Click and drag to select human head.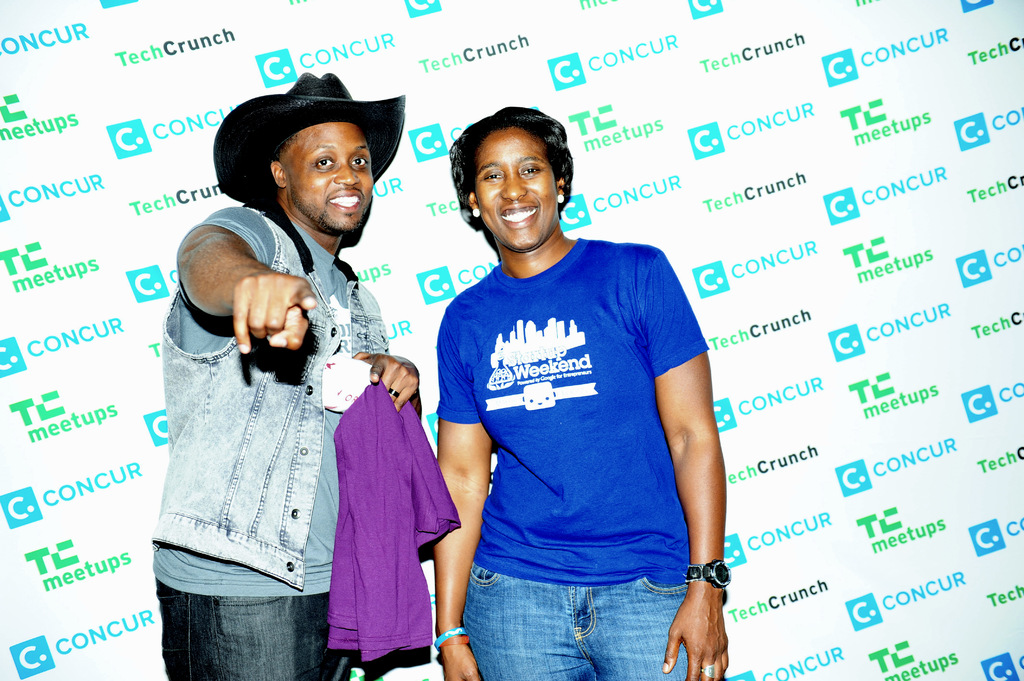
Selection: (211,67,409,234).
